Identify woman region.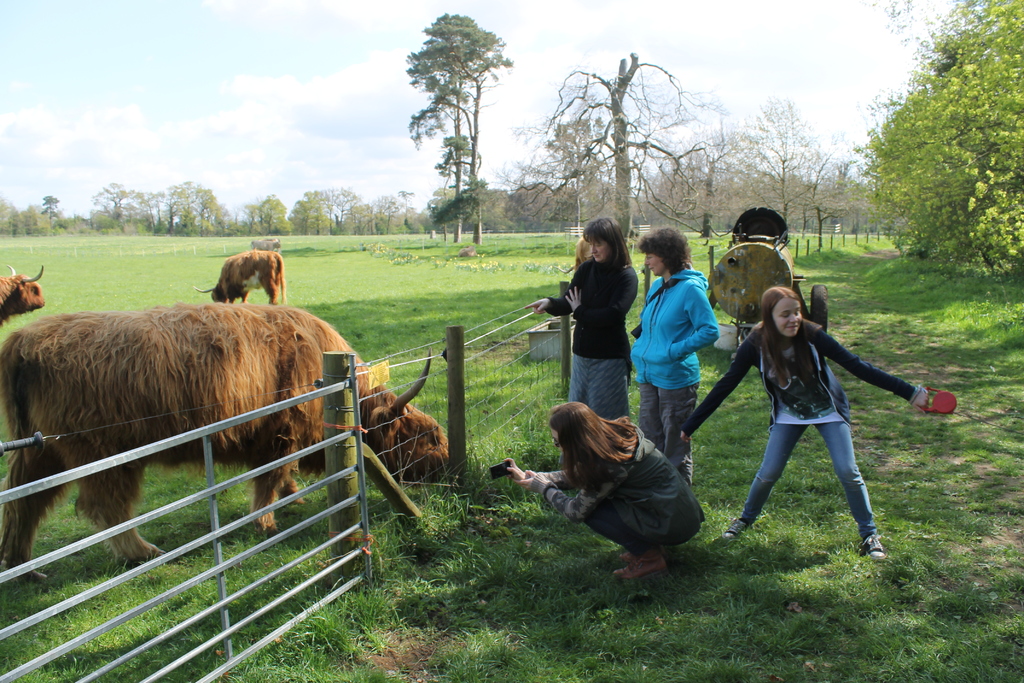
Region: box(627, 225, 721, 488).
